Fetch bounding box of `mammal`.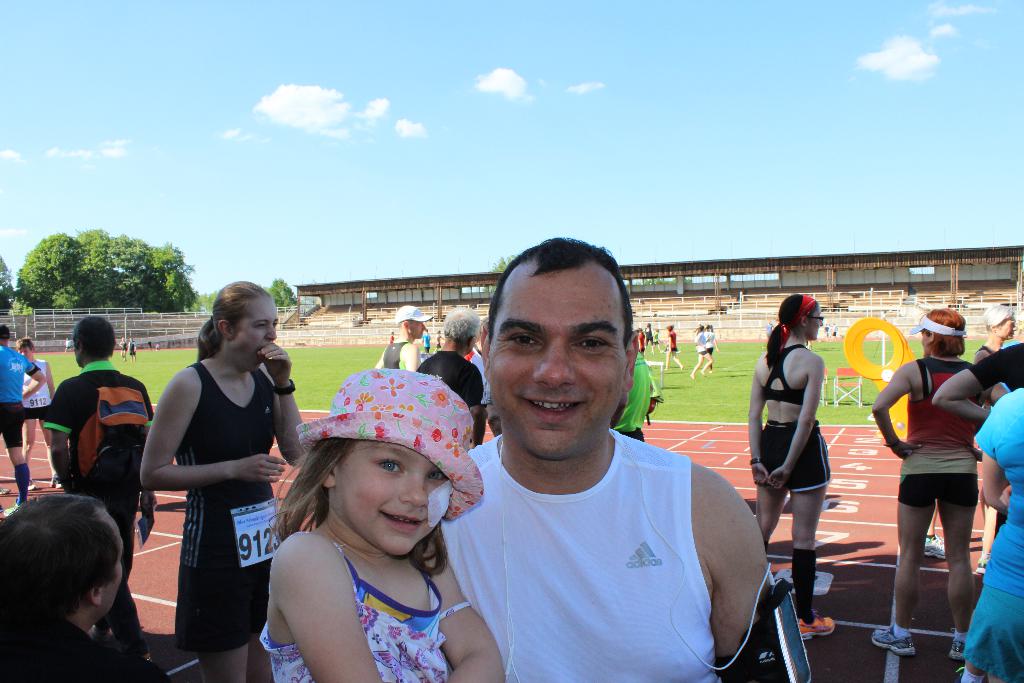
Bbox: crop(972, 300, 1018, 579).
